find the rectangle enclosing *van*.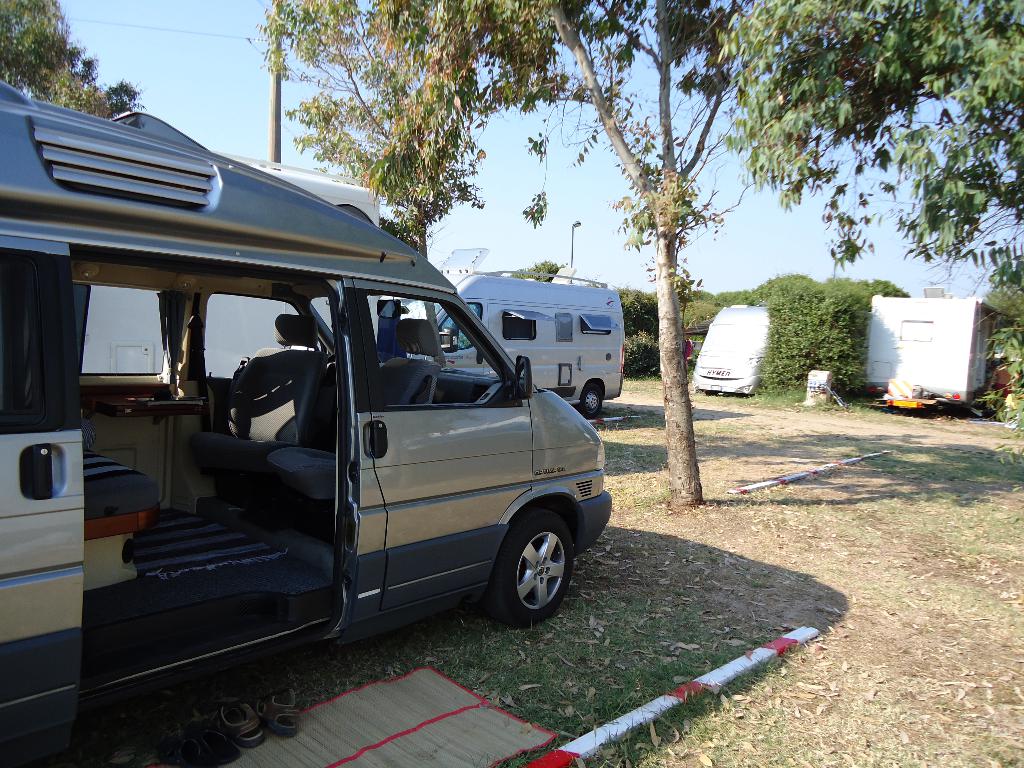
{"x1": 401, "y1": 246, "x2": 625, "y2": 419}.
